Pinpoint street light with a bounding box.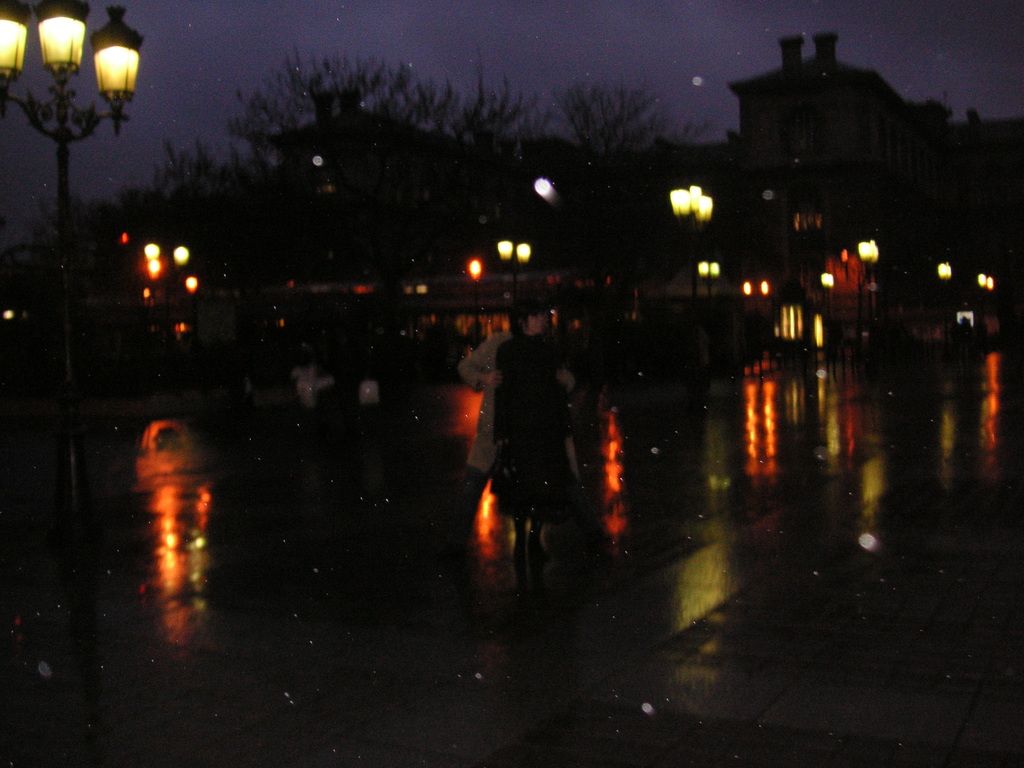
x1=662 y1=180 x2=721 y2=296.
